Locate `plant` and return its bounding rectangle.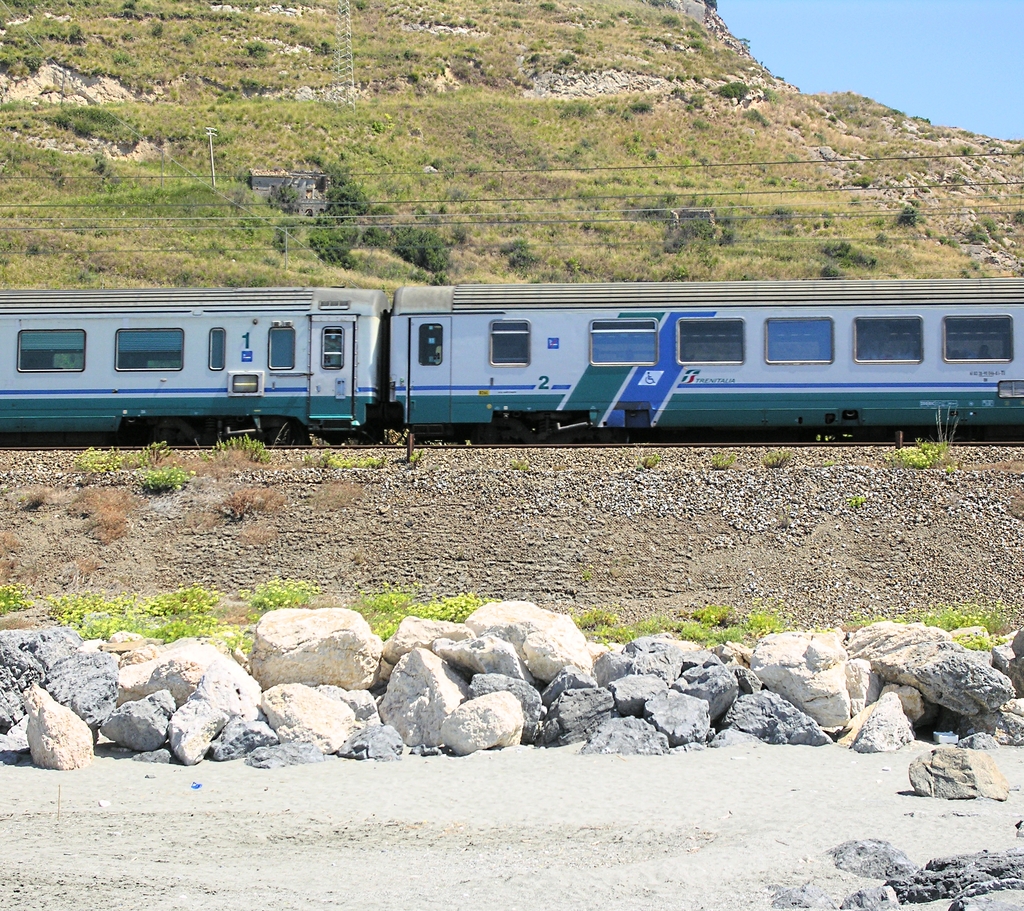
detection(410, 447, 421, 464).
